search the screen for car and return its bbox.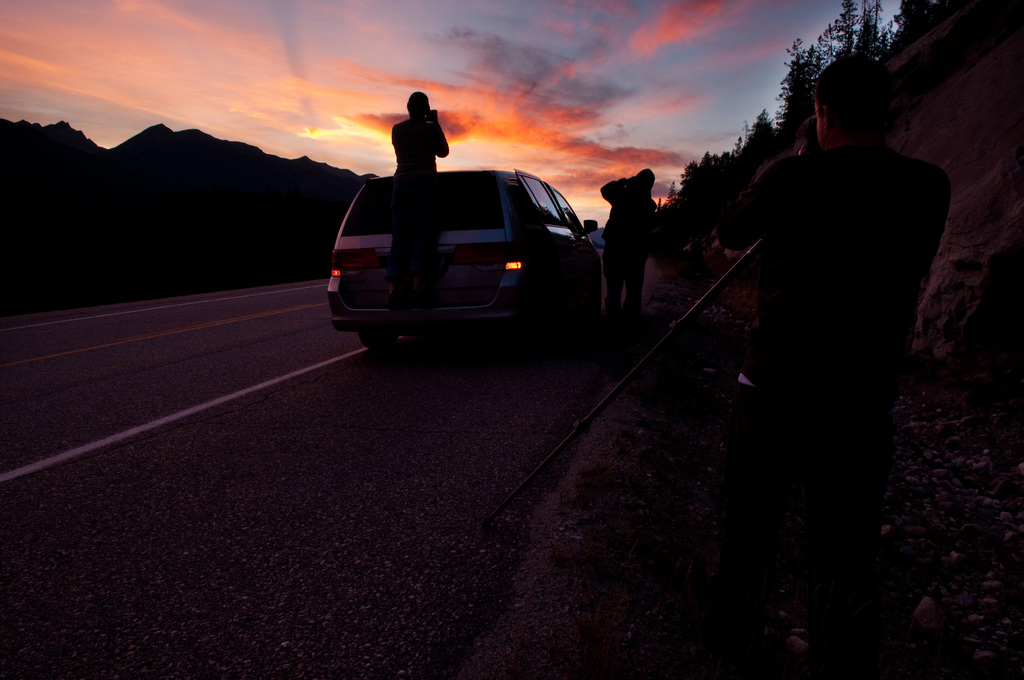
Found: bbox=(324, 161, 607, 351).
